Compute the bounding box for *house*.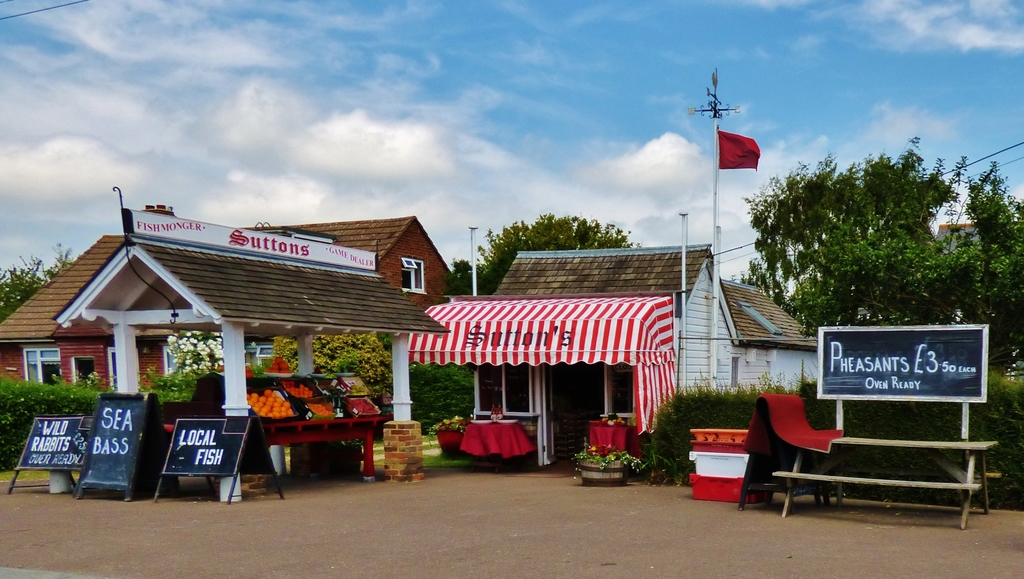
[x1=0, y1=216, x2=463, y2=475].
